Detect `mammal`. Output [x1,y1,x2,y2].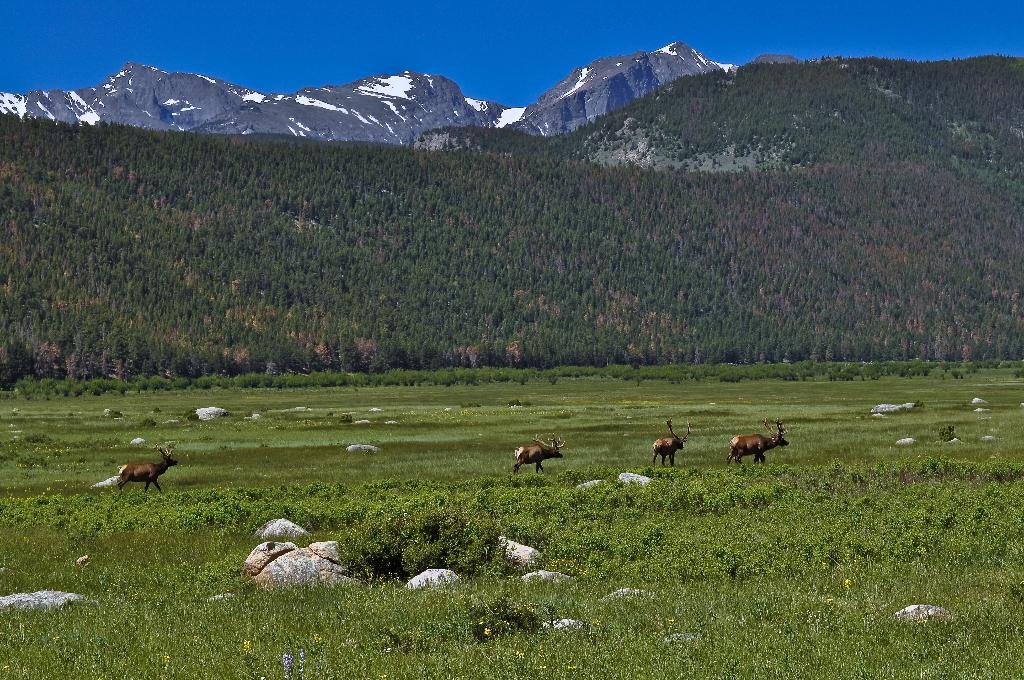
[511,433,563,479].
